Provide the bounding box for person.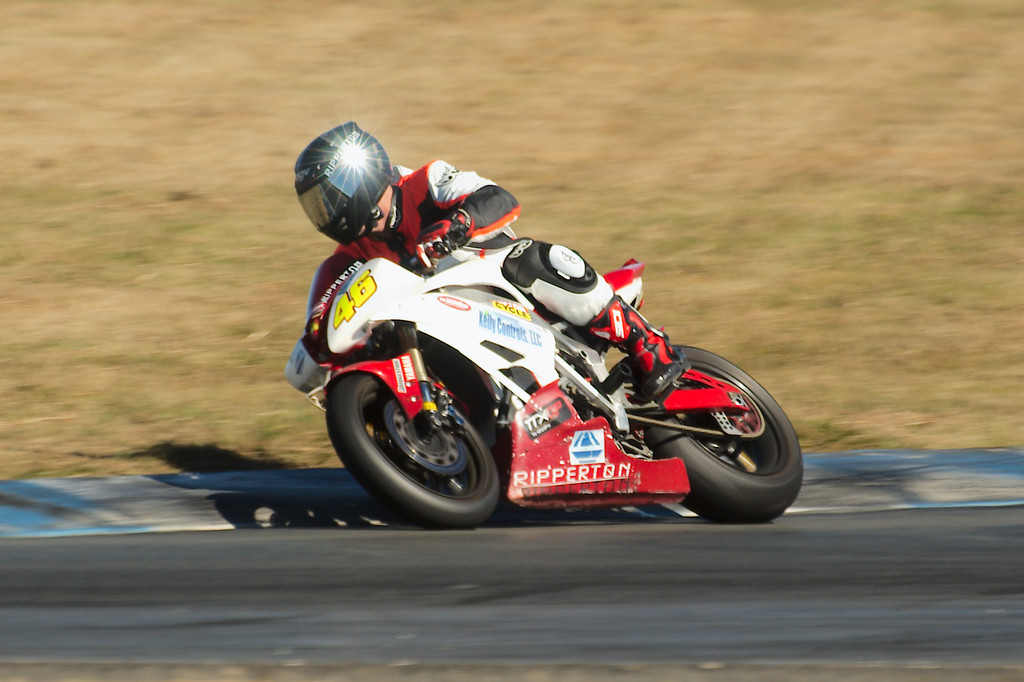
locate(286, 119, 689, 400).
